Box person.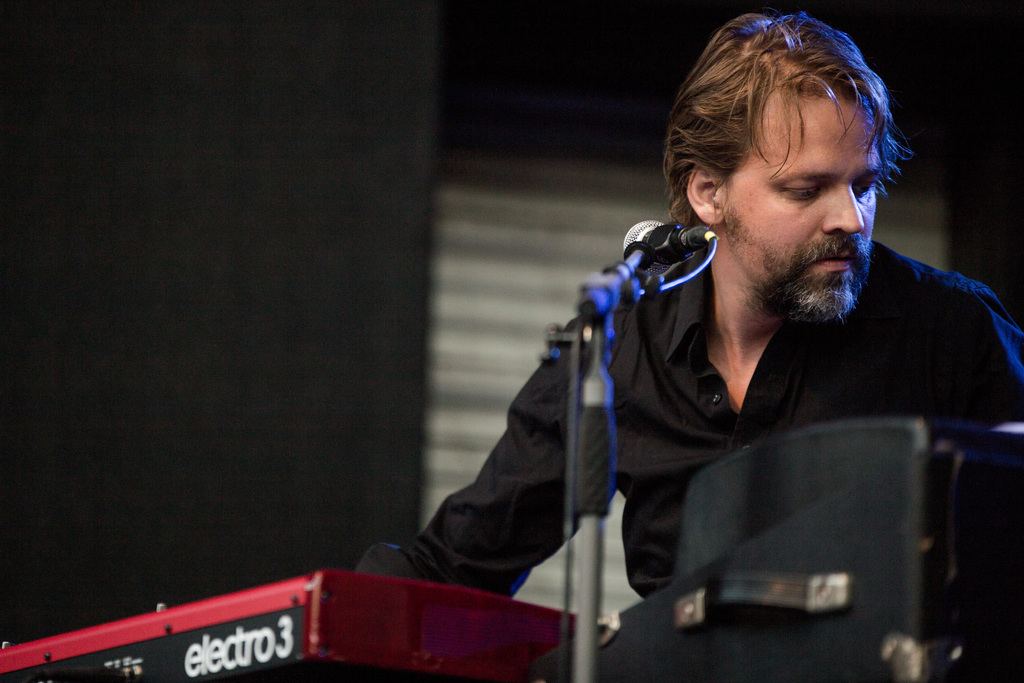
[x1=340, y1=68, x2=966, y2=682].
